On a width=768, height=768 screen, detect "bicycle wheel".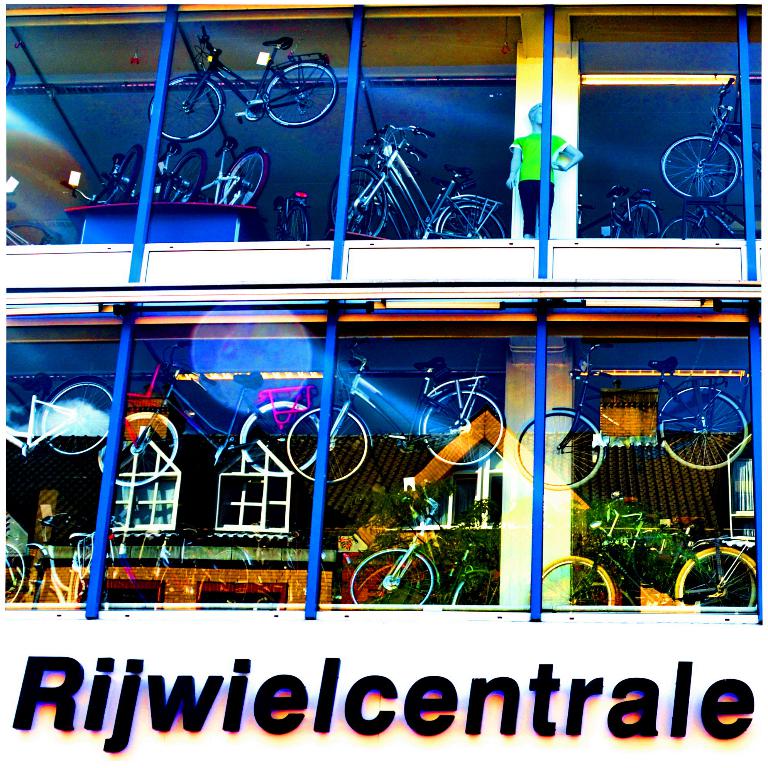
[left=42, top=383, right=121, bottom=463].
